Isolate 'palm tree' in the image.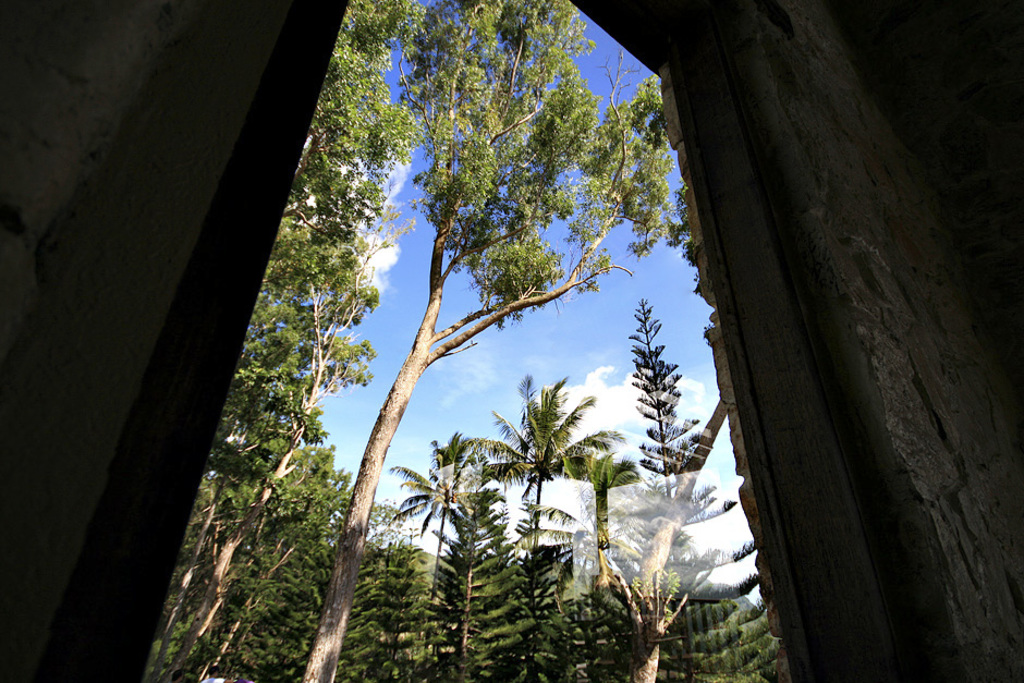
Isolated region: <region>560, 438, 641, 682</region>.
